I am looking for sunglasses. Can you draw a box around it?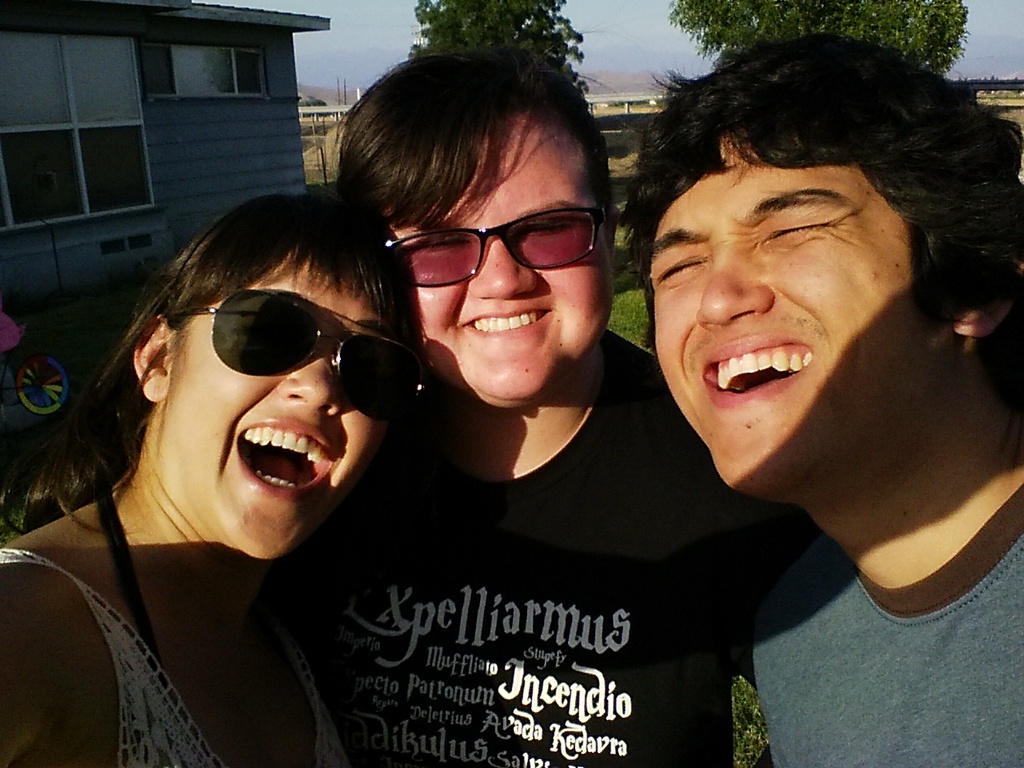
Sure, the bounding box is select_region(181, 289, 429, 426).
